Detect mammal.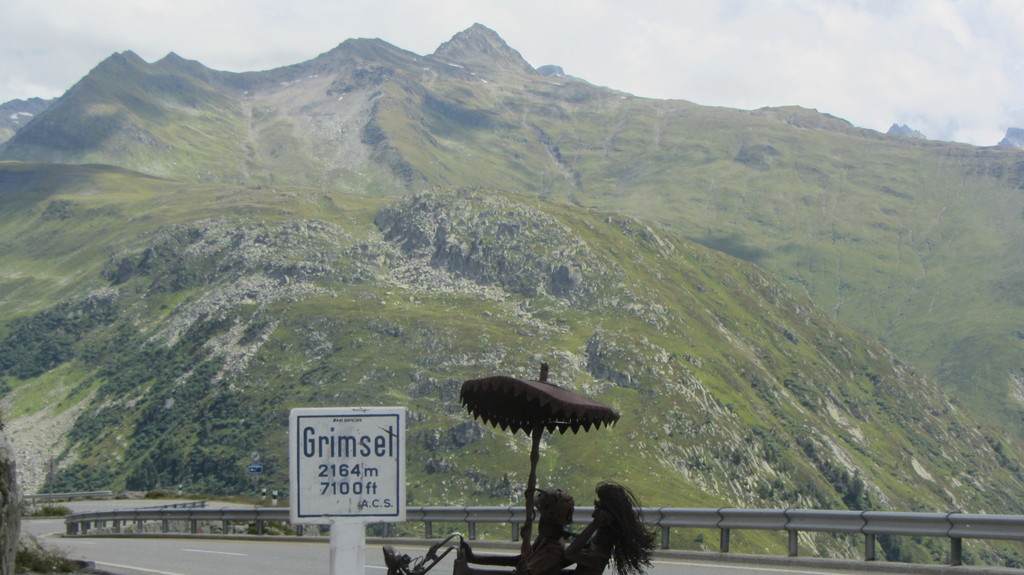
Detected at <box>577,478,640,569</box>.
